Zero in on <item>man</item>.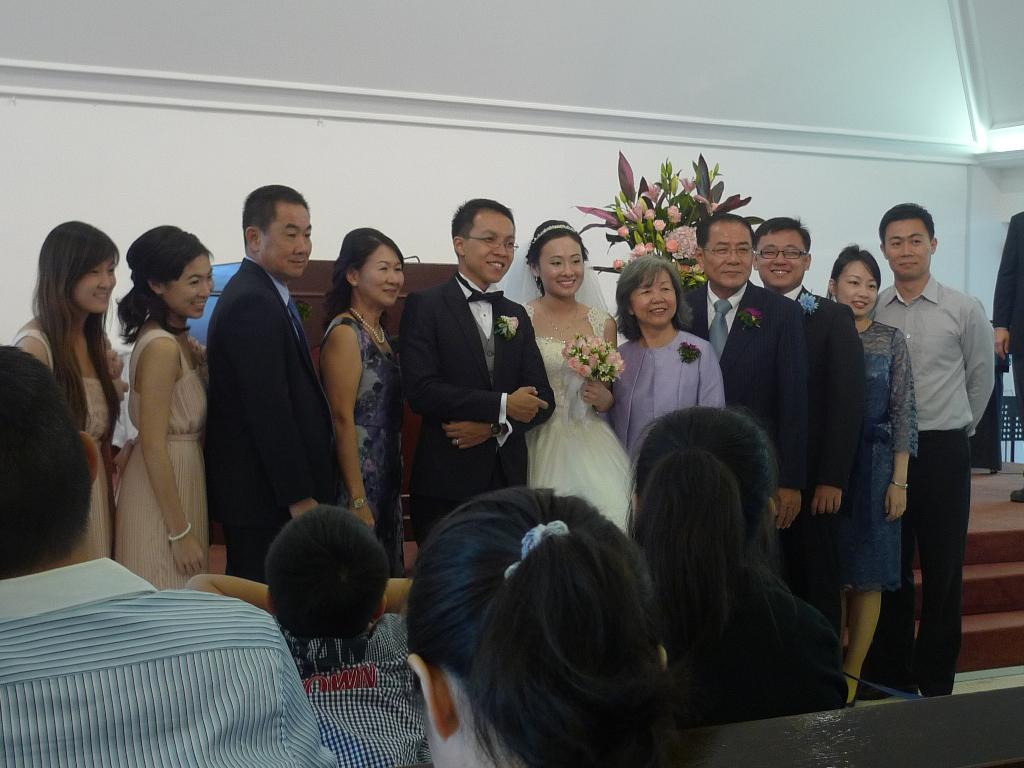
Zeroed in: (left=682, top=213, right=806, bottom=531).
